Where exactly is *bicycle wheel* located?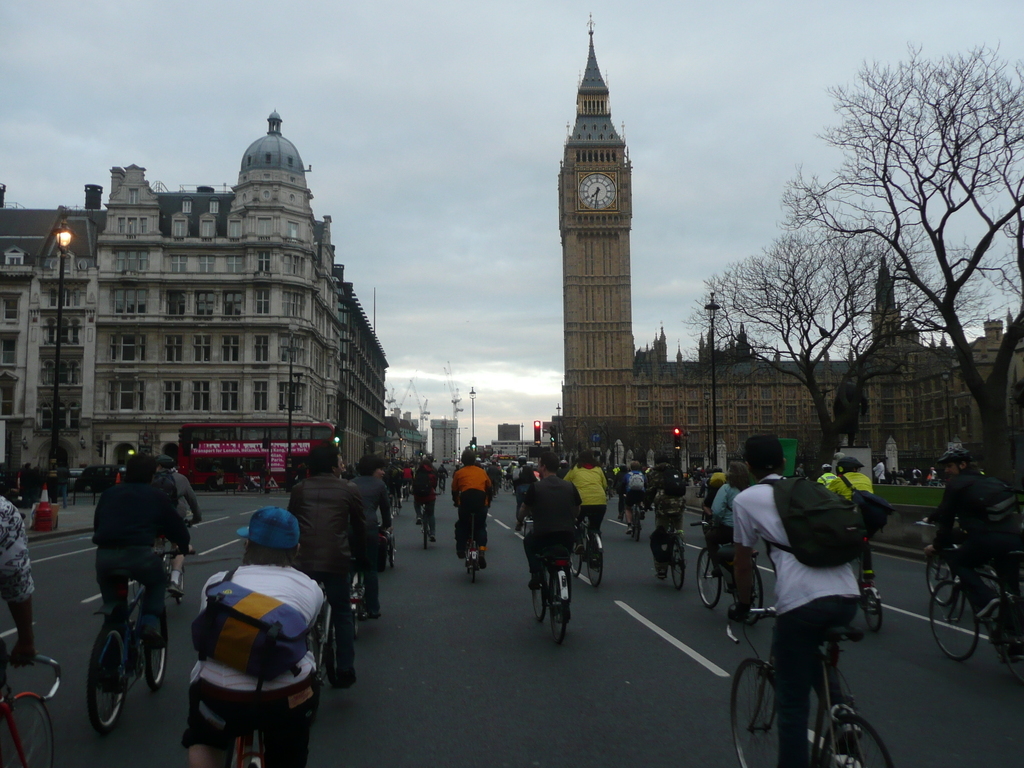
Its bounding box is [80, 616, 143, 728].
